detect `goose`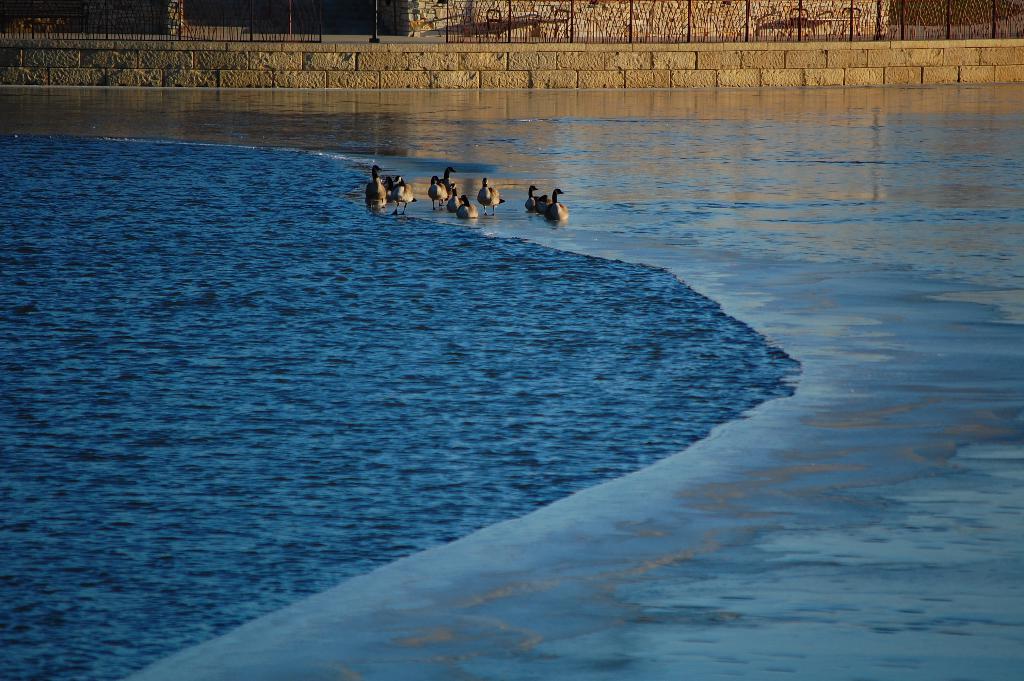
bbox=[478, 174, 503, 212]
